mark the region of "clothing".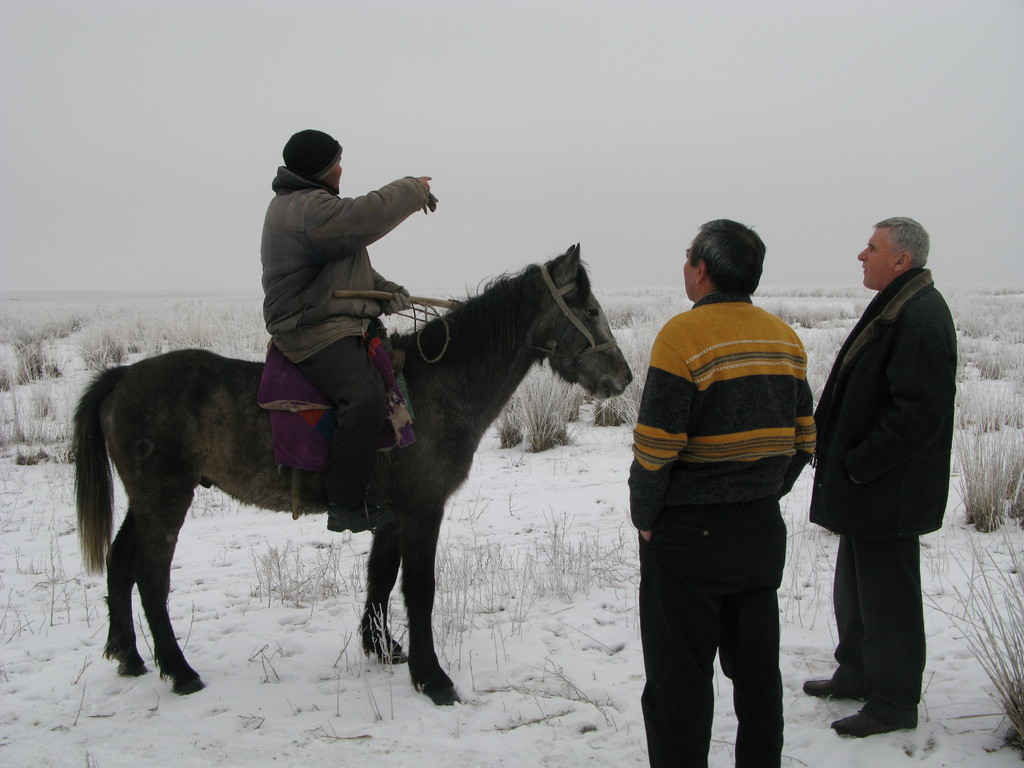
Region: crop(804, 268, 959, 733).
